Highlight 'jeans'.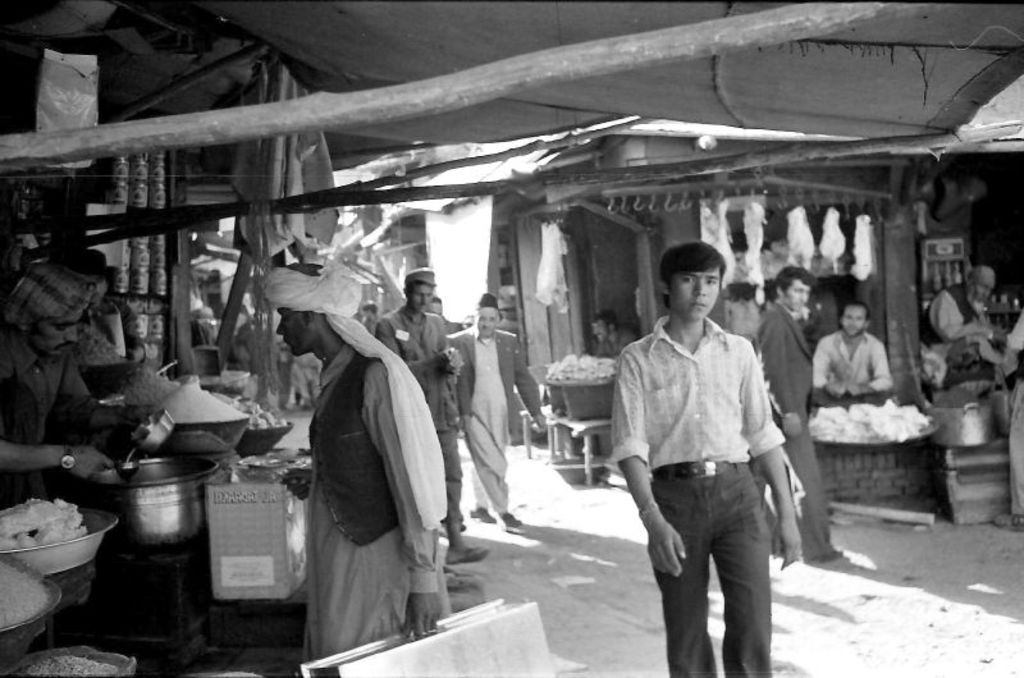
Highlighted region: 657 509 786 664.
